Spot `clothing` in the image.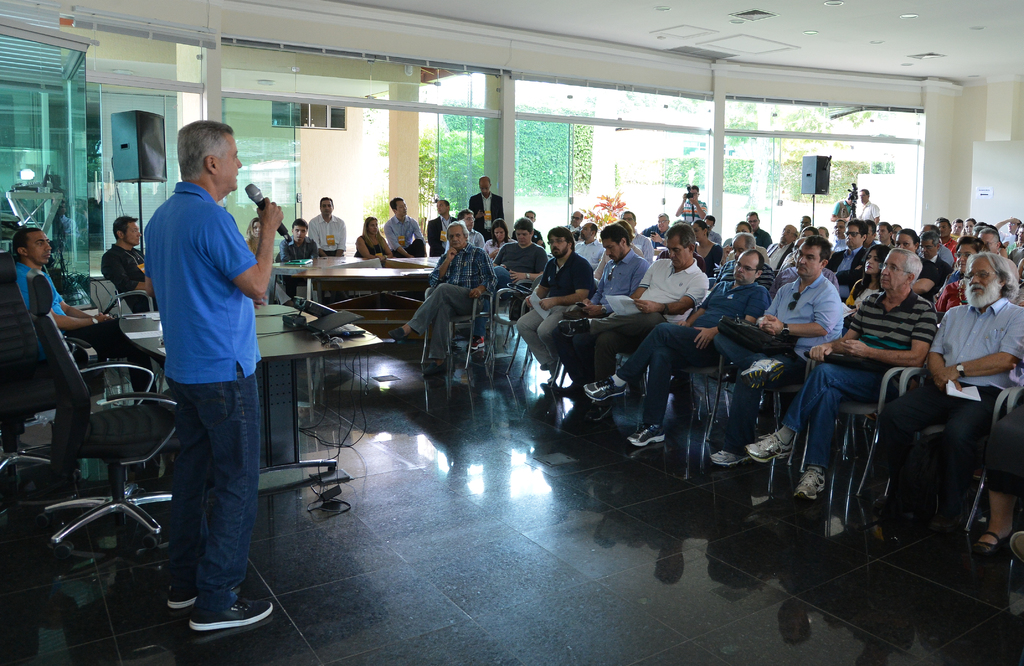
`clothing` found at box=[101, 243, 148, 312].
